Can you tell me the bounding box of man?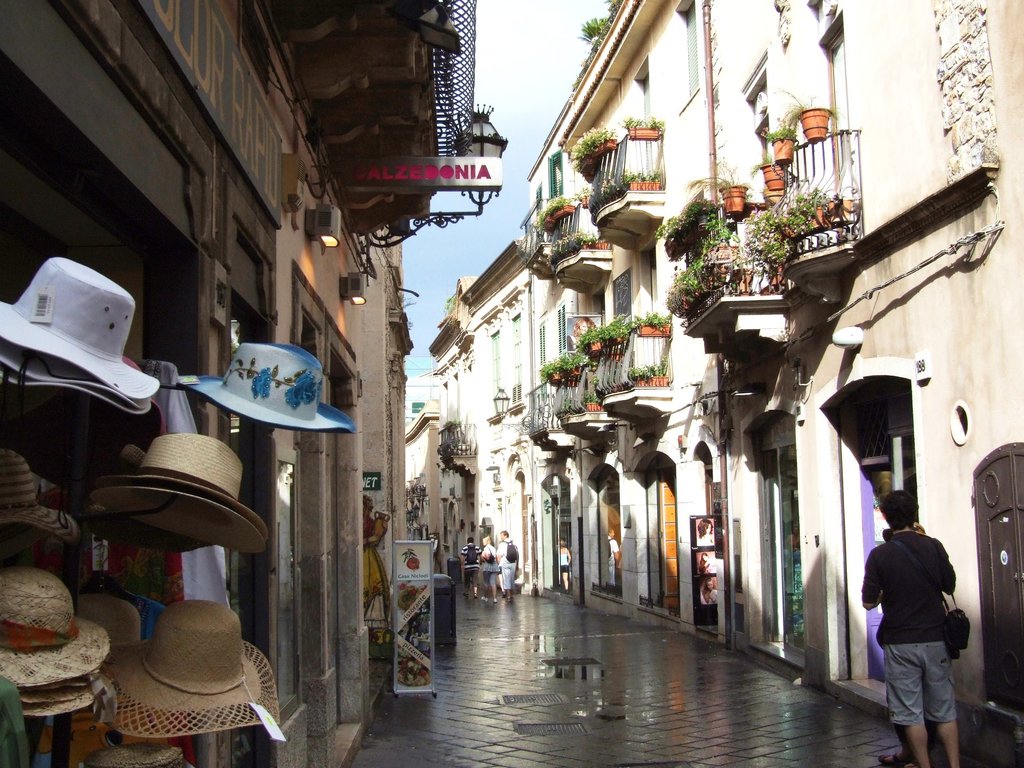
bbox=(607, 529, 620, 583).
